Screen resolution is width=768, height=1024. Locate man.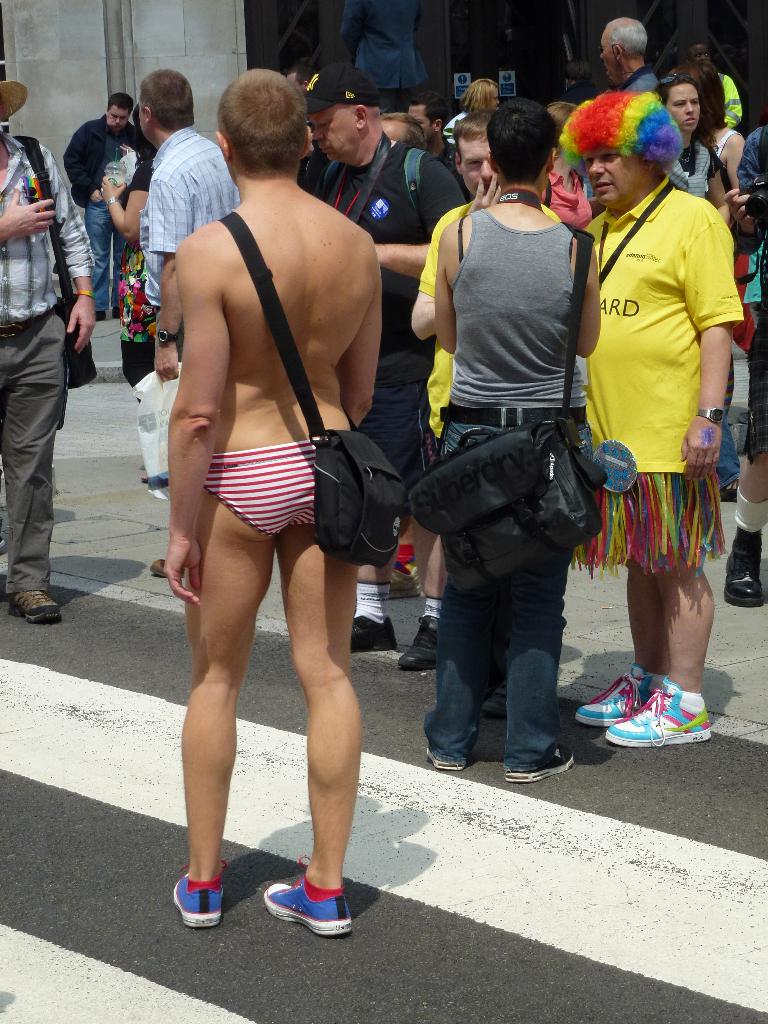
x1=0, y1=73, x2=101, y2=629.
